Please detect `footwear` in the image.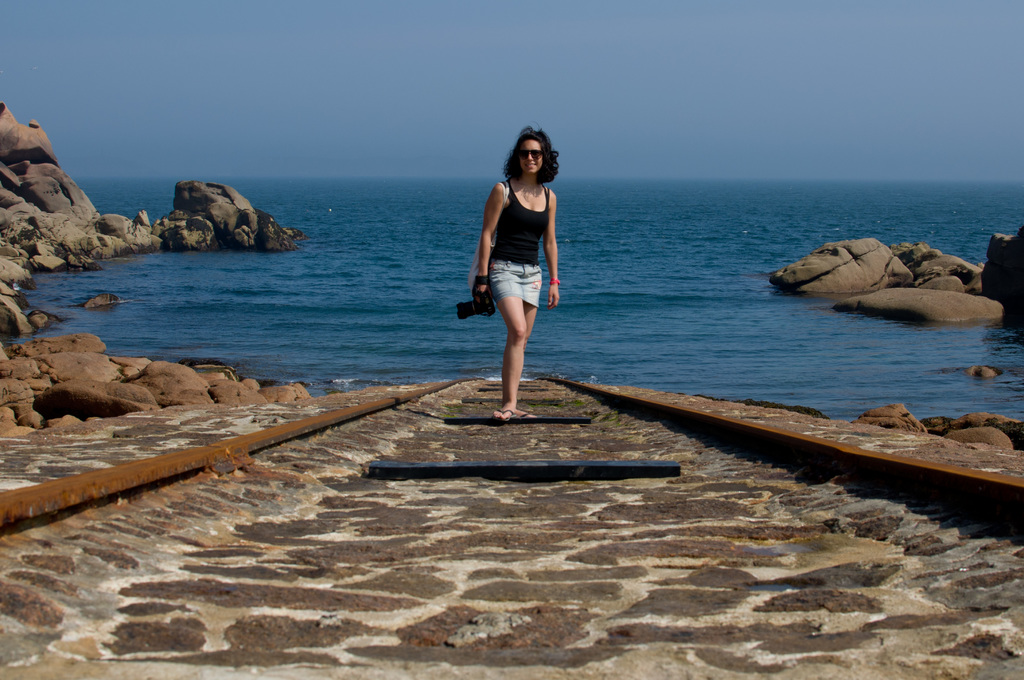
<bbox>495, 409, 517, 421</bbox>.
